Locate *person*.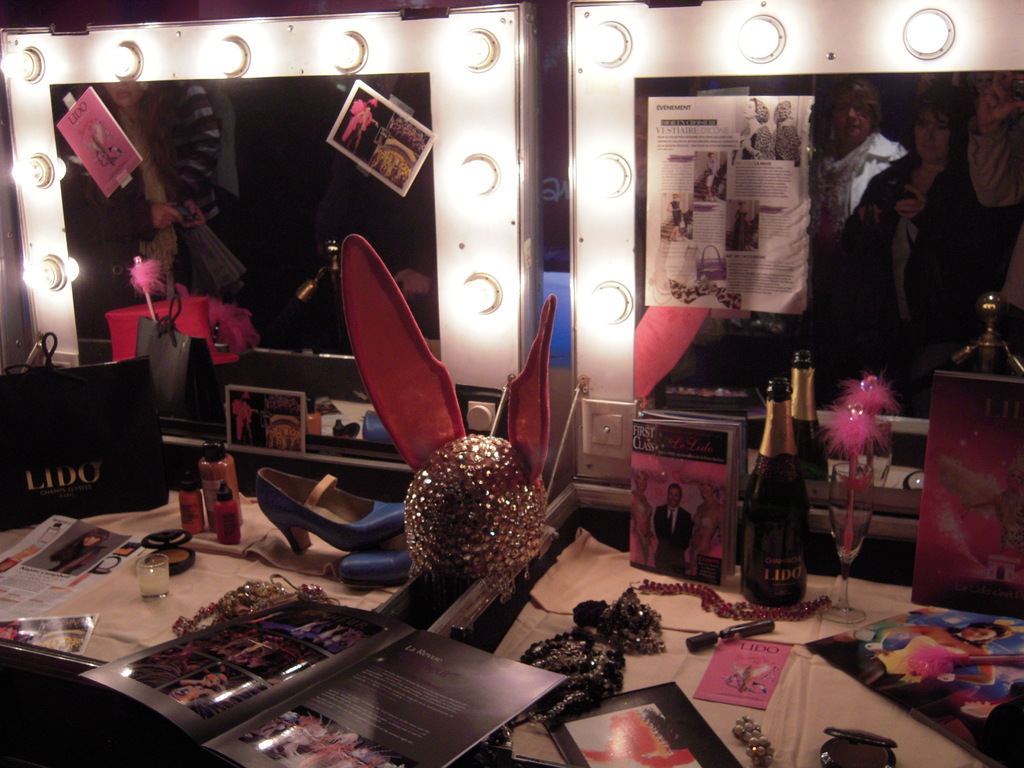
Bounding box: {"x1": 654, "y1": 484, "x2": 692, "y2": 576}.
